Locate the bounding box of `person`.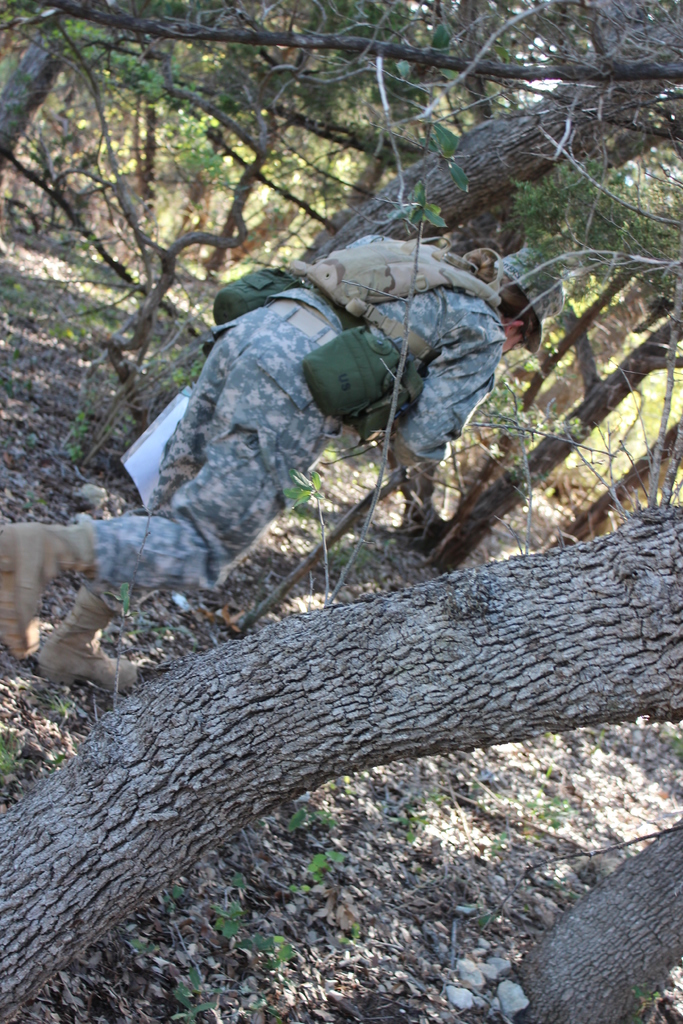
Bounding box: region(235, 207, 517, 618).
